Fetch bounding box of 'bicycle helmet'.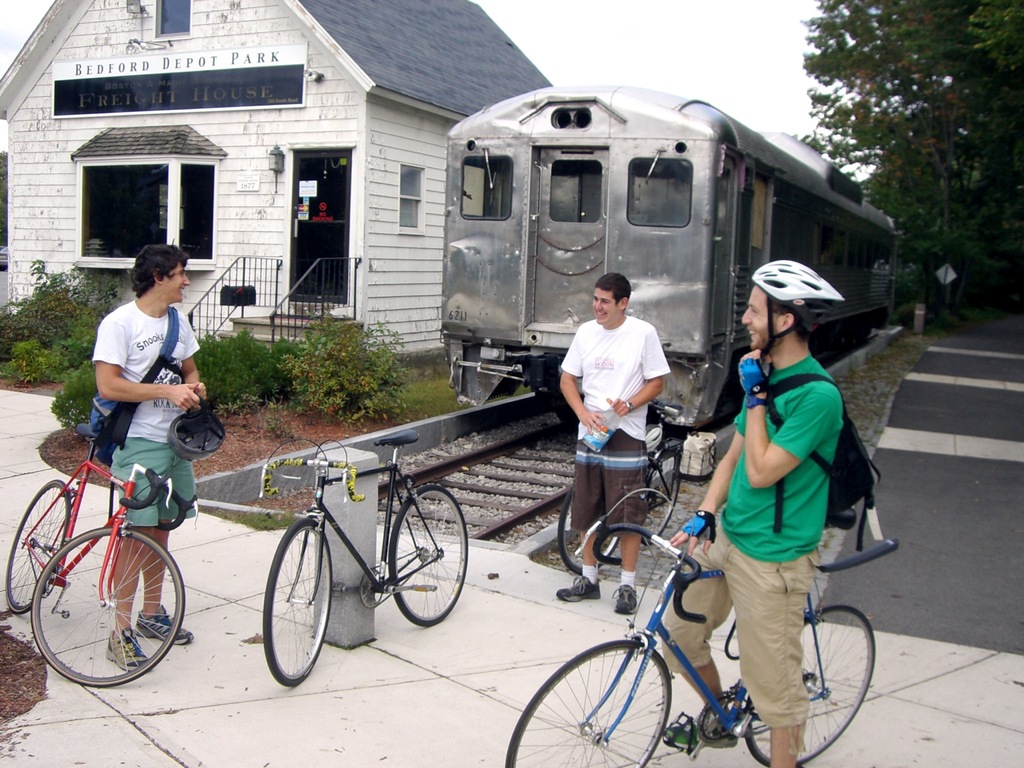
Bbox: left=749, top=253, right=842, bottom=337.
